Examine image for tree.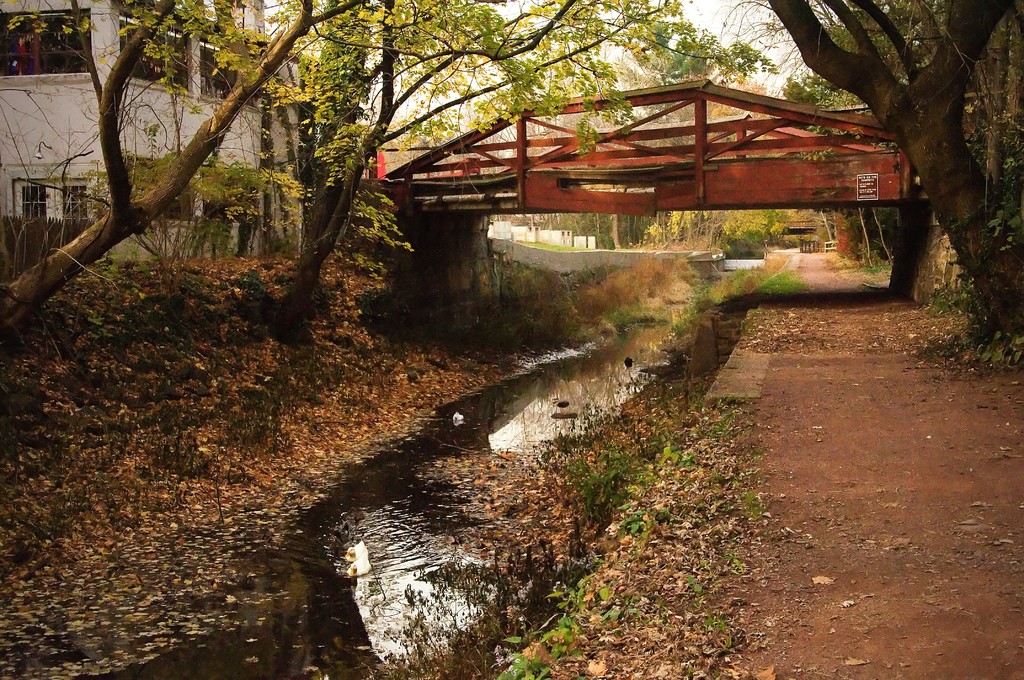
Examination result: <region>741, 0, 1023, 364</region>.
